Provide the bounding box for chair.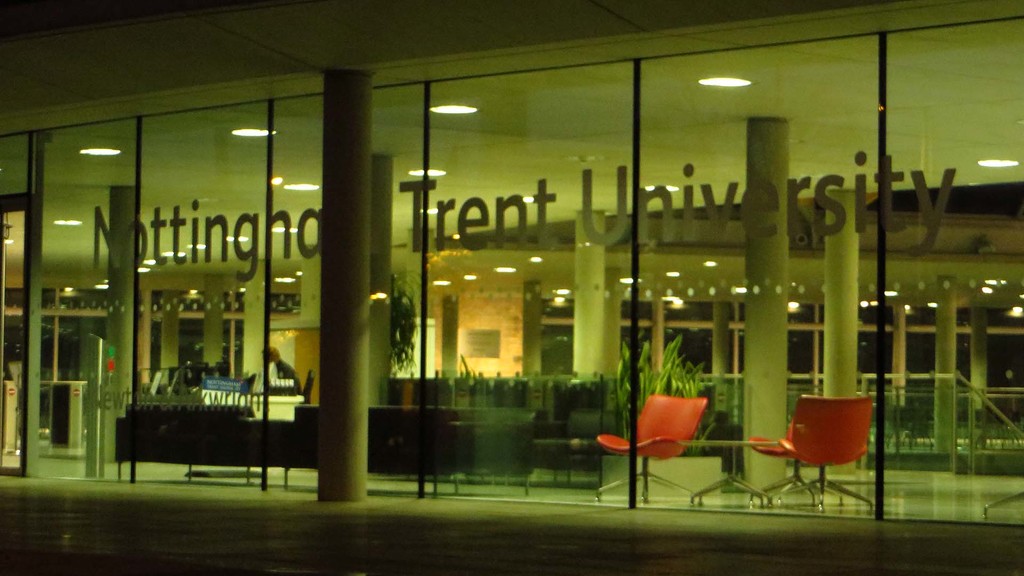
l=766, t=376, r=874, b=508.
